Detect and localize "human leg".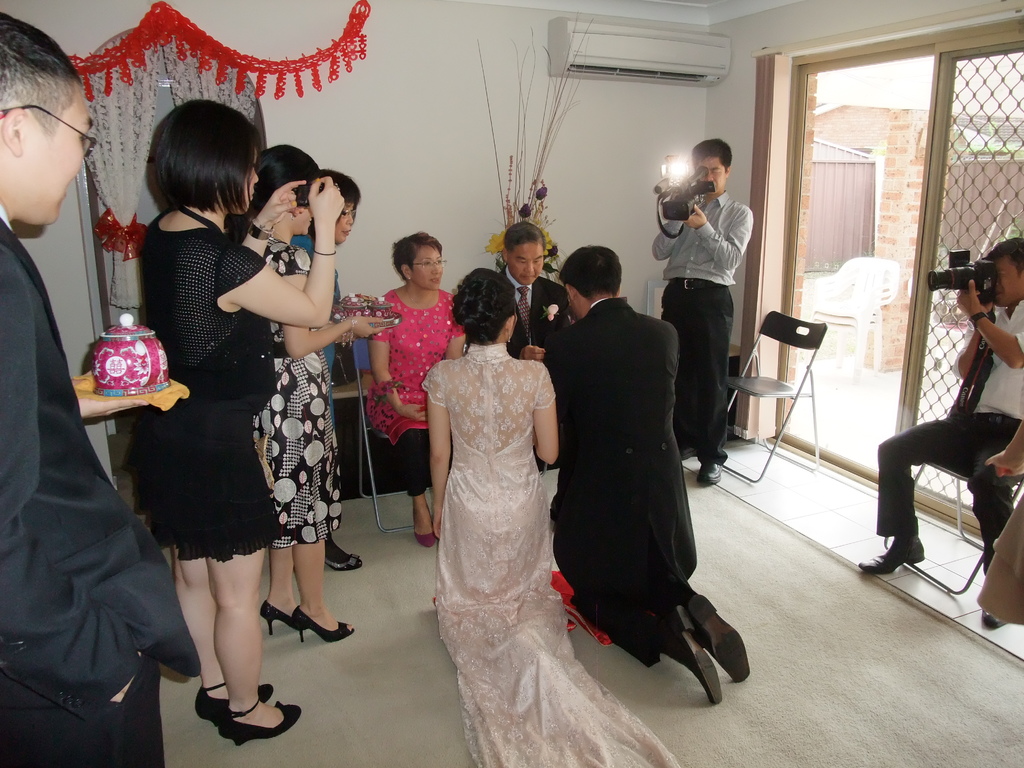
Localized at l=206, t=401, r=307, b=734.
